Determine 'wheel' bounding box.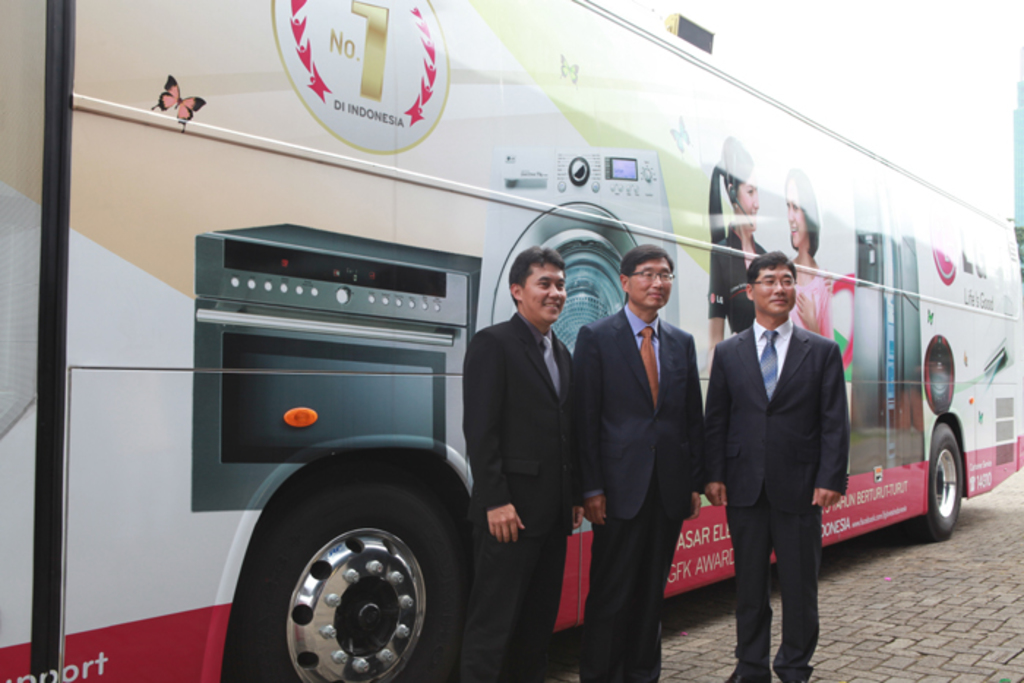
Determined: (256,513,458,665).
